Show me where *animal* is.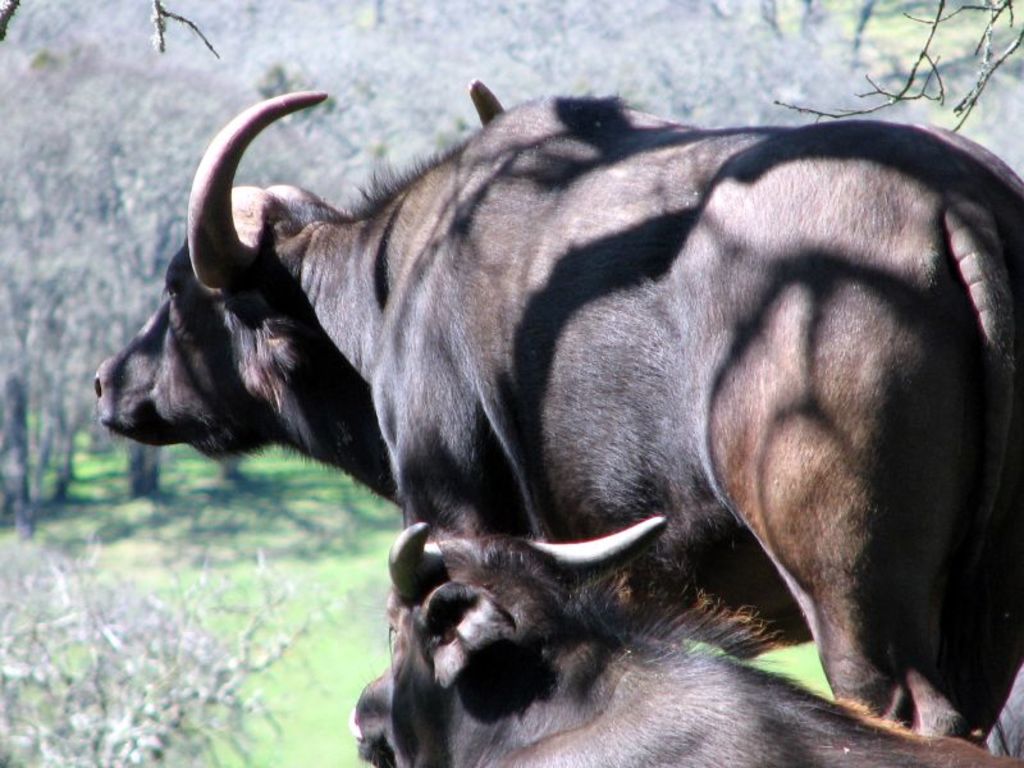
*animal* is at <box>344,515,1023,767</box>.
